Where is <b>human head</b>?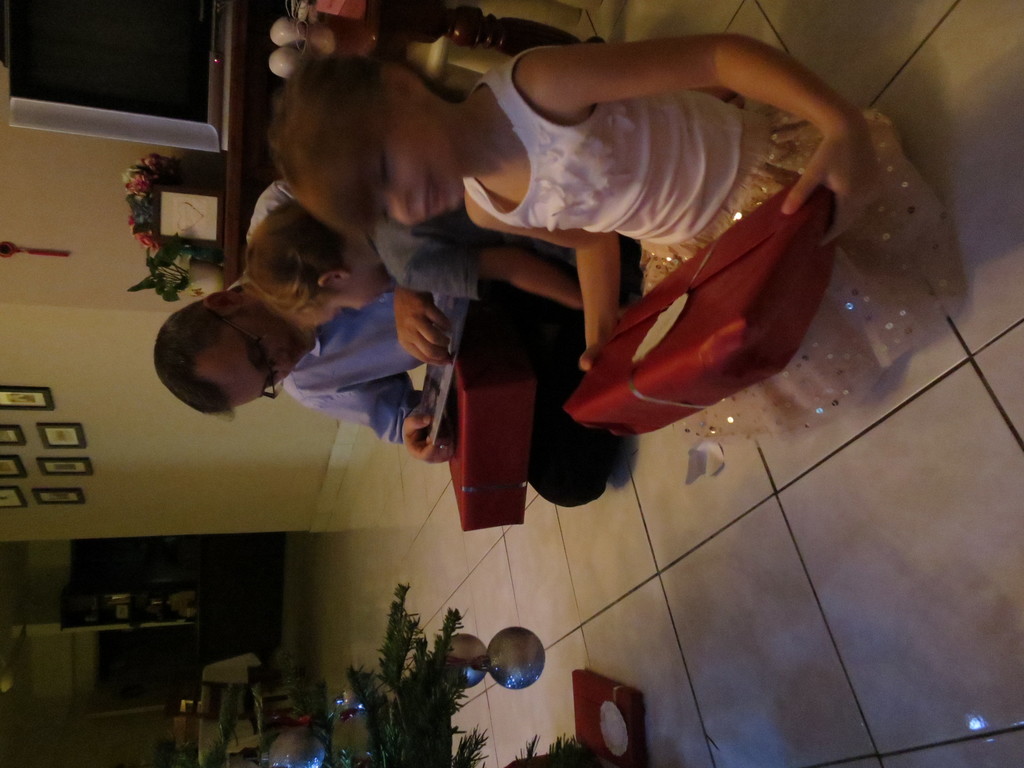
x1=268 y1=56 x2=460 y2=229.
